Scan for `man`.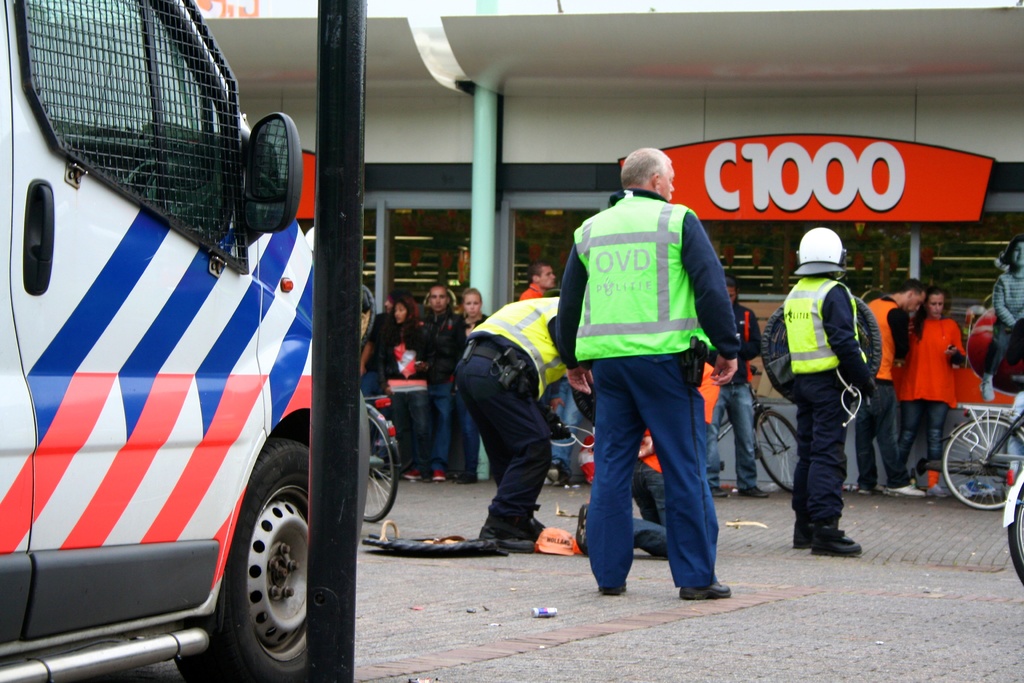
Scan result: pyautogui.locateOnScreen(410, 281, 468, 482).
